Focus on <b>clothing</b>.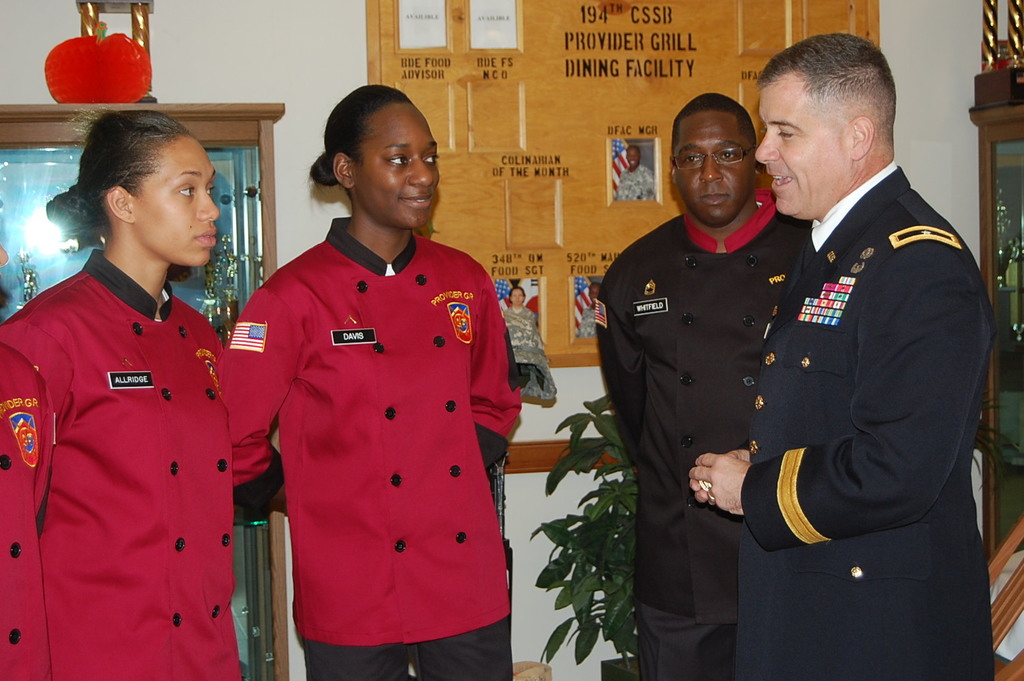
Focused at locate(575, 217, 816, 680).
